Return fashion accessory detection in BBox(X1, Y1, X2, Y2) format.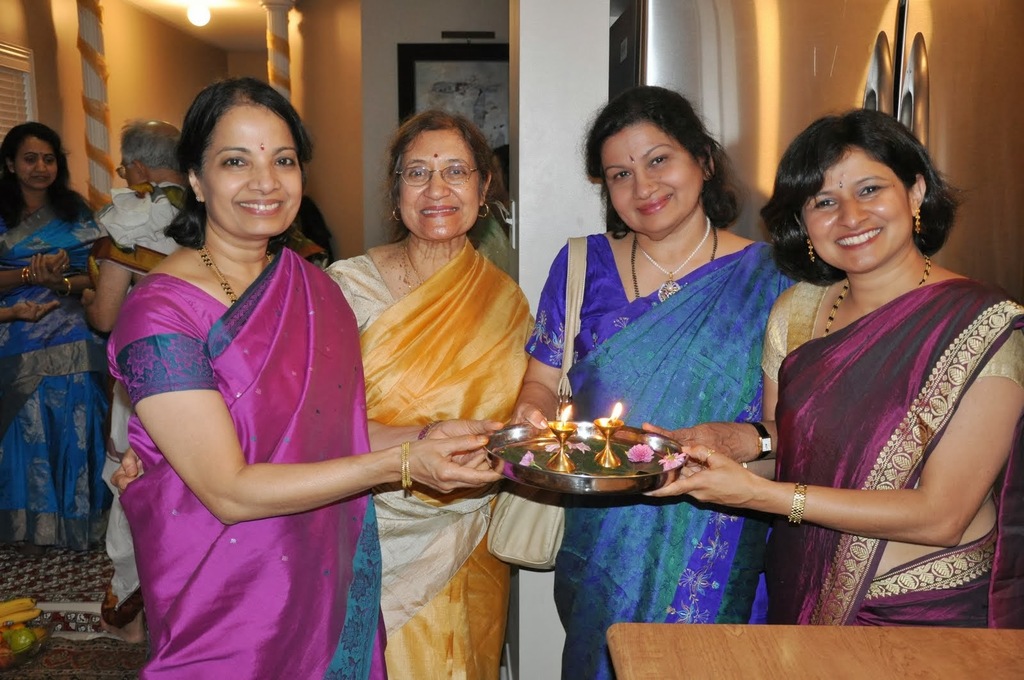
BBox(20, 265, 32, 285).
